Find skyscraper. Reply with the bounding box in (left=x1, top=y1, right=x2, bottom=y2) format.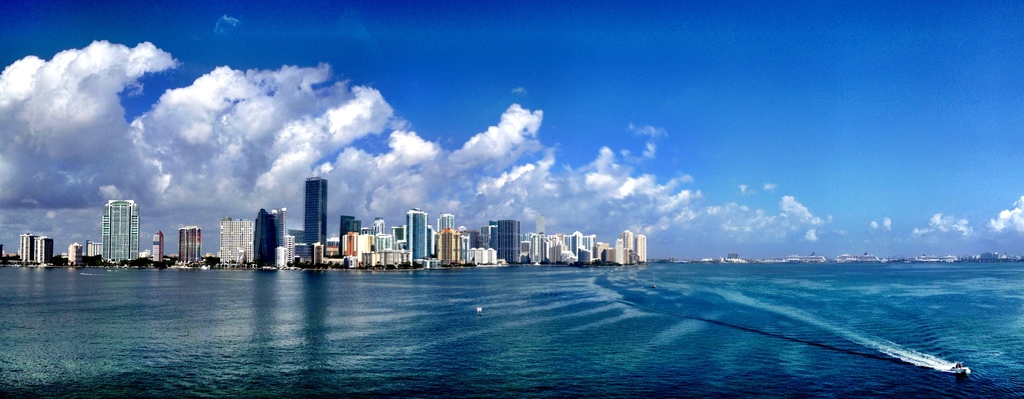
(left=496, top=215, right=521, bottom=270).
